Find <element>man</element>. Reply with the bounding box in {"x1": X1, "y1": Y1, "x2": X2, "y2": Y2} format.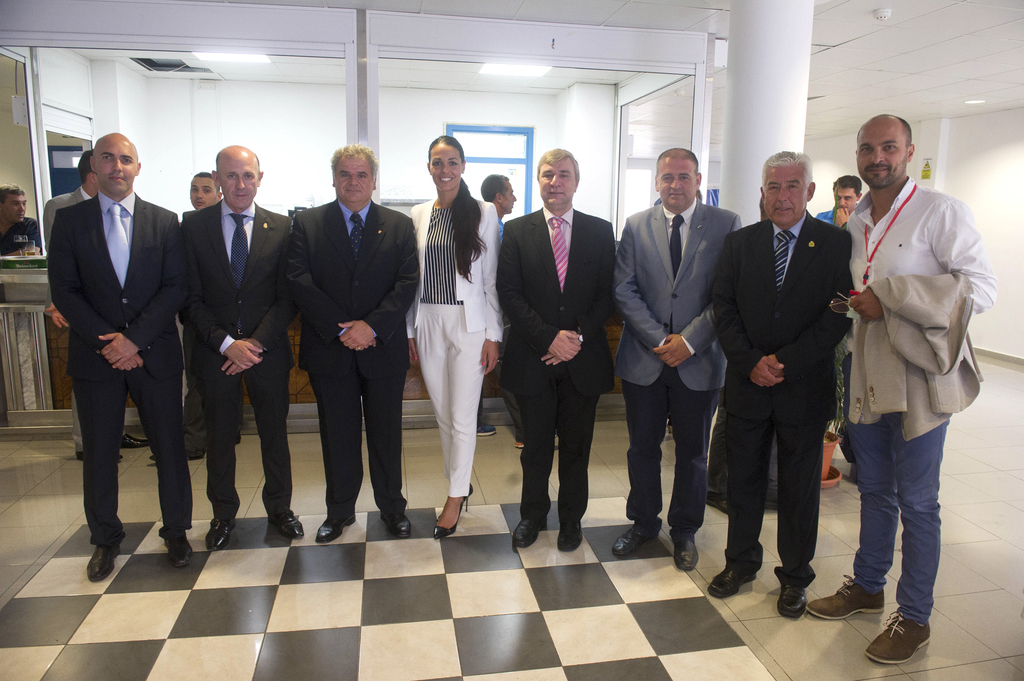
{"x1": 173, "y1": 172, "x2": 221, "y2": 442}.
